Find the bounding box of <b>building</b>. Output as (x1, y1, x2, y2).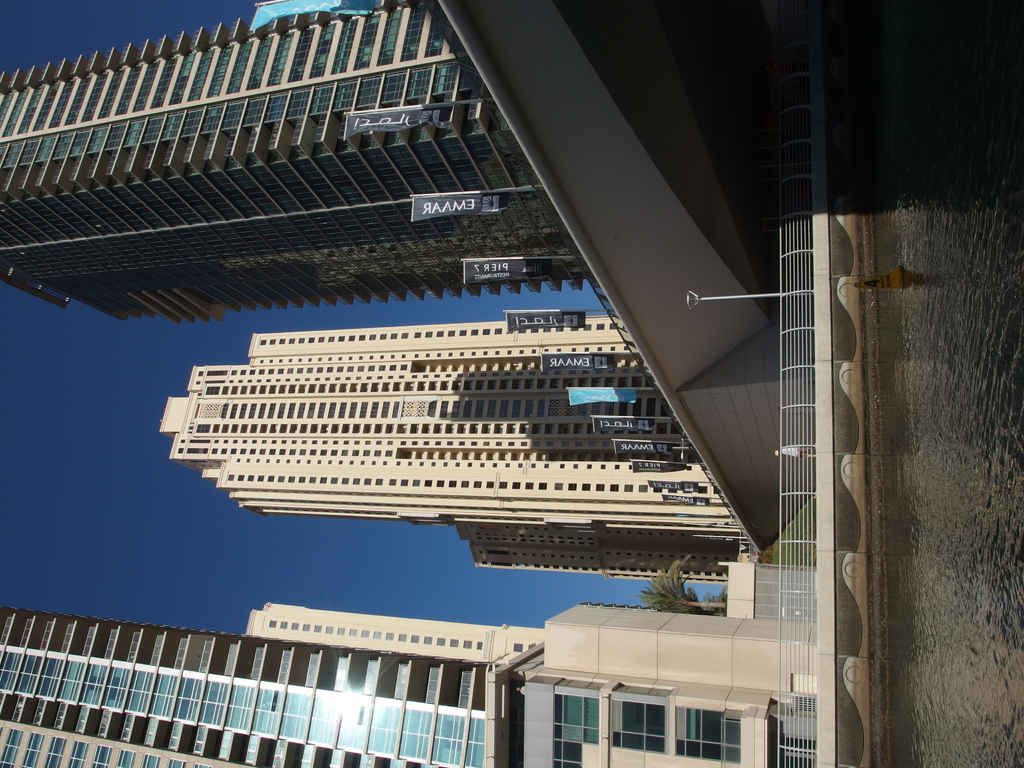
(0, 561, 815, 767).
